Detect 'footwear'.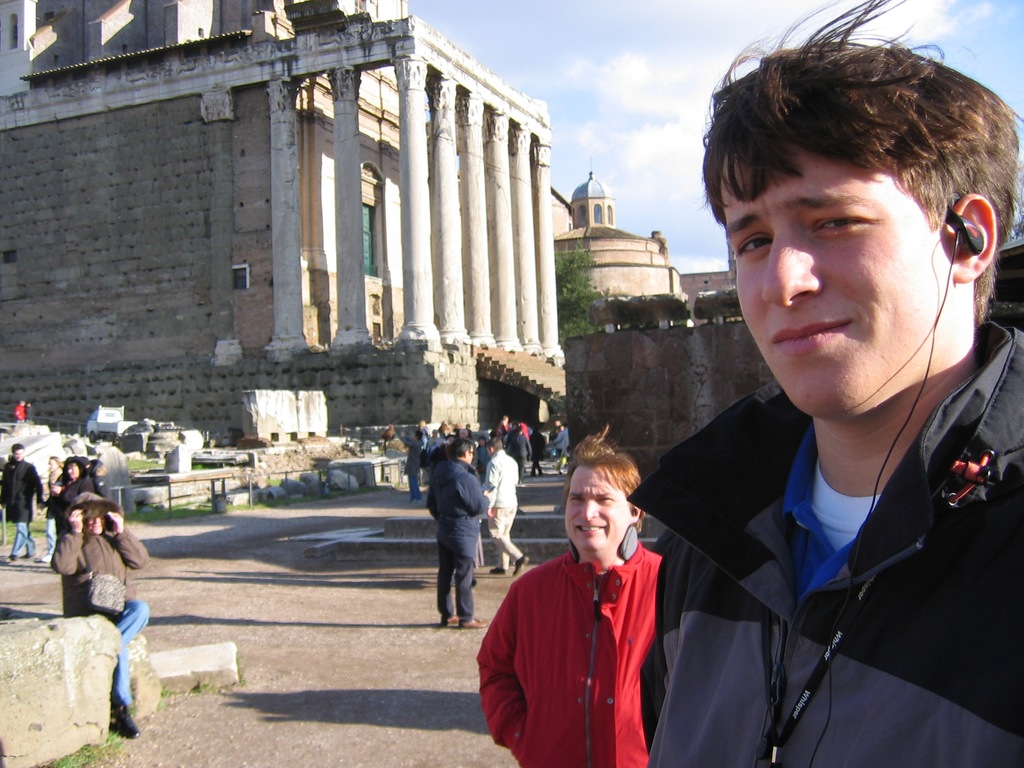
Detected at <box>489,563,509,573</box>.
